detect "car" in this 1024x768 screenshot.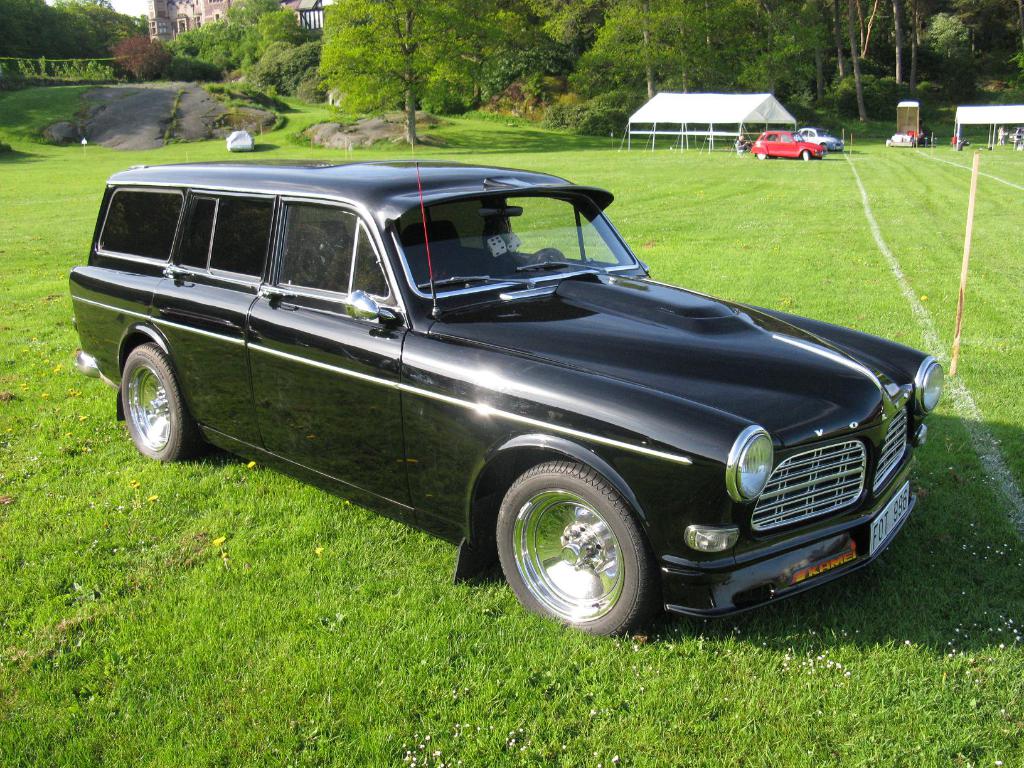
Detection: bbox=(802, 131, 844, 148).
